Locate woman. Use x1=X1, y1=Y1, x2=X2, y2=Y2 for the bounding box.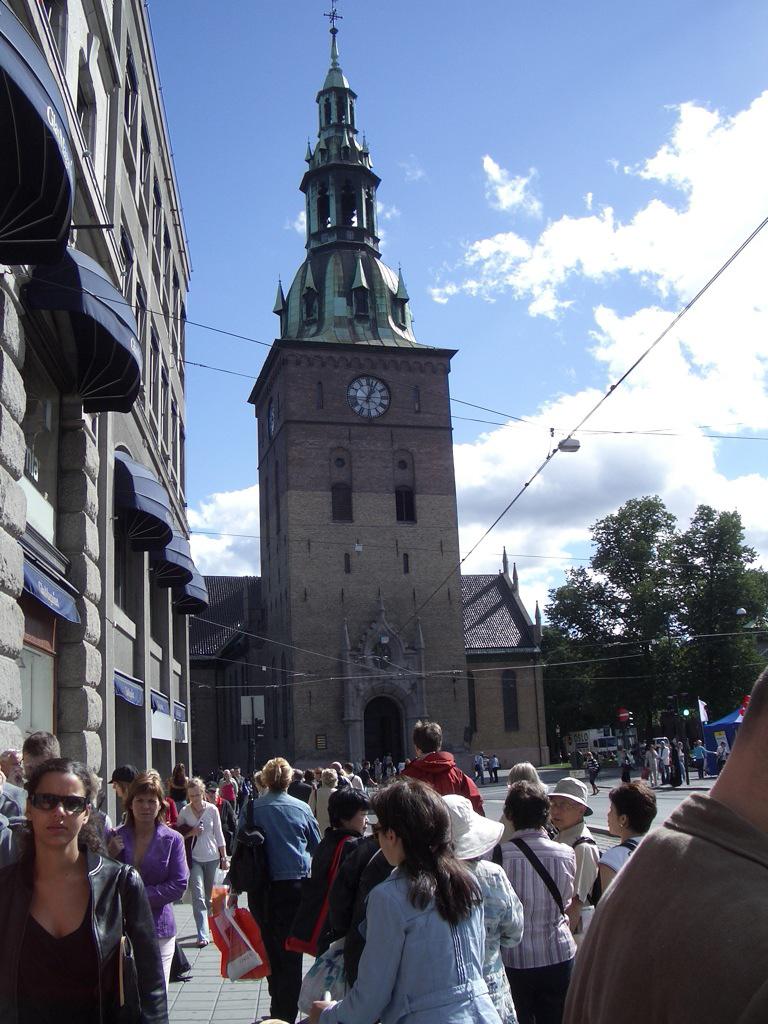
x1=484, y1=778, x2=578, y2=1023.
